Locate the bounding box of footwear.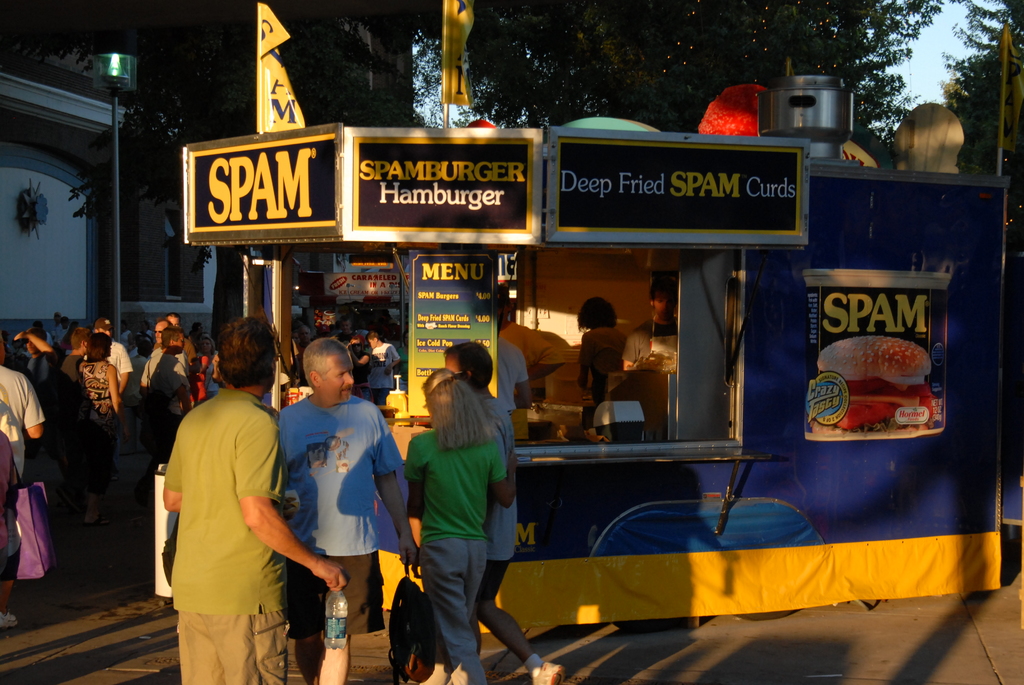
Bounding box: bbox=[525, 659, 568, 684].
